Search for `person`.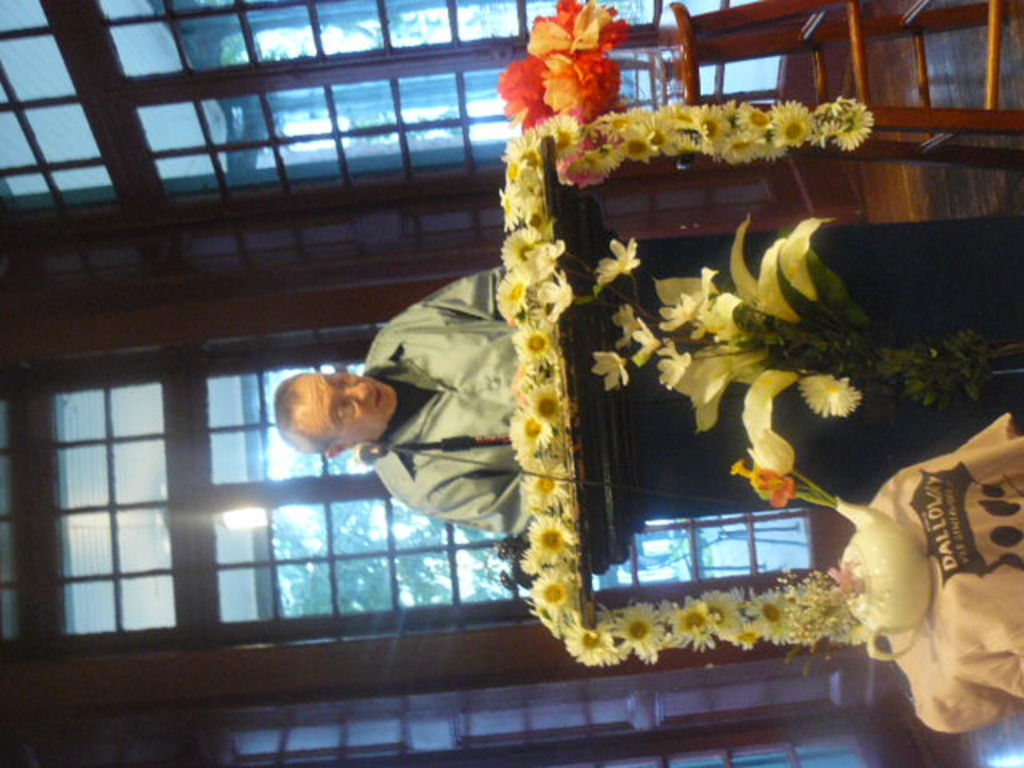
Found at pyautogui.locateOnScreen(258, 310, 560, 650).
